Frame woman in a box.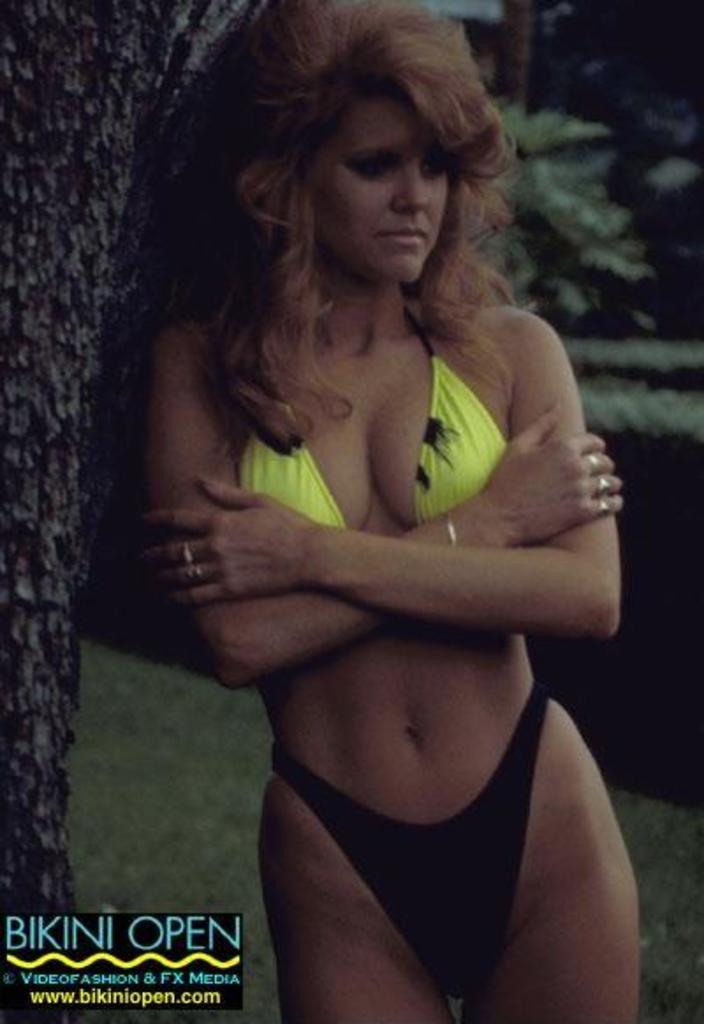
bbox=[100, 0, 648, 1023].
